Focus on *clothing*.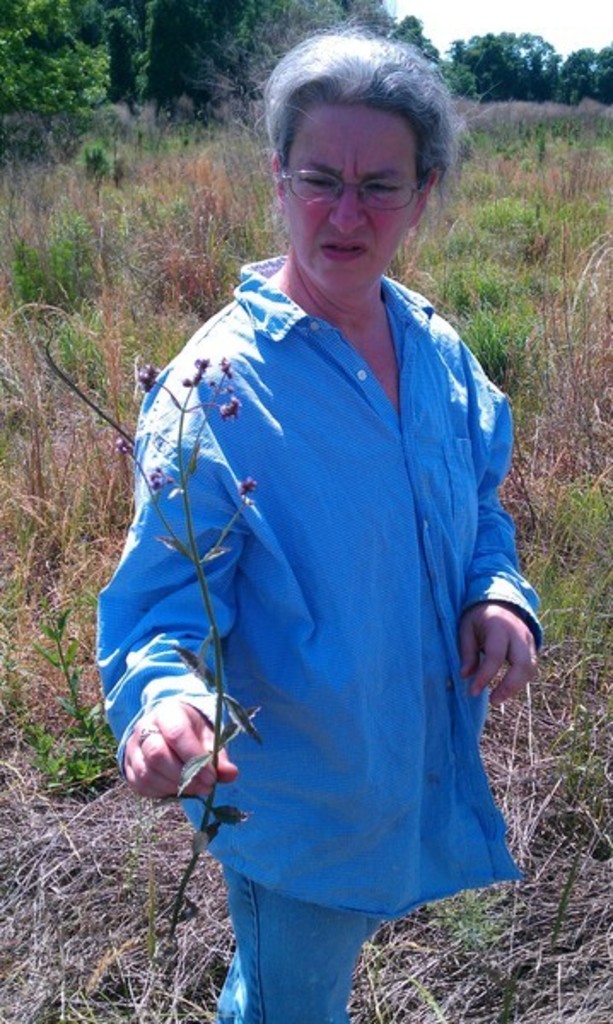
Focused at bbox(96, 236, 560, 1022).
